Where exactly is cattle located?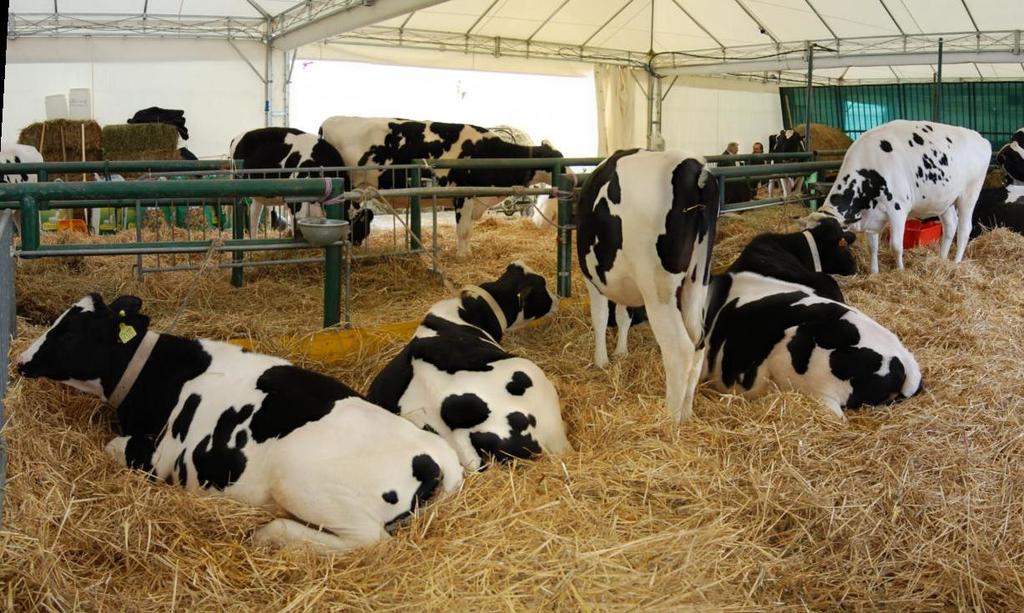
Its bounding box is rect(363, 264, 576, 474).
